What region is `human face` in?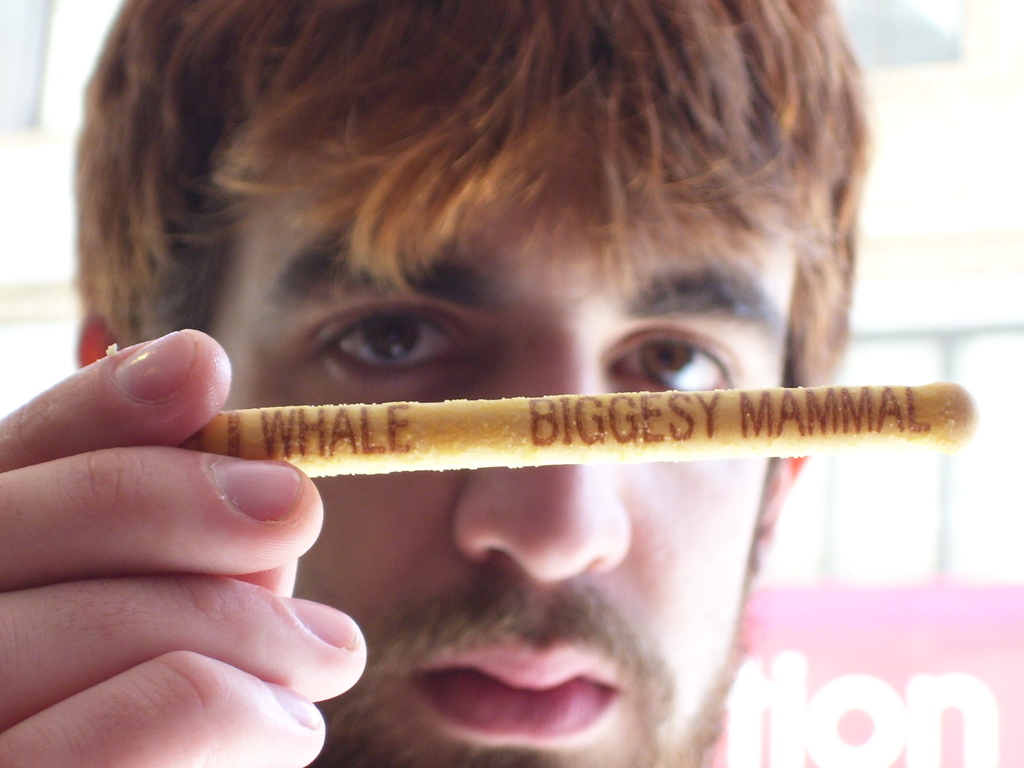
x1=208 y1=138 x2=795 y2=767.
